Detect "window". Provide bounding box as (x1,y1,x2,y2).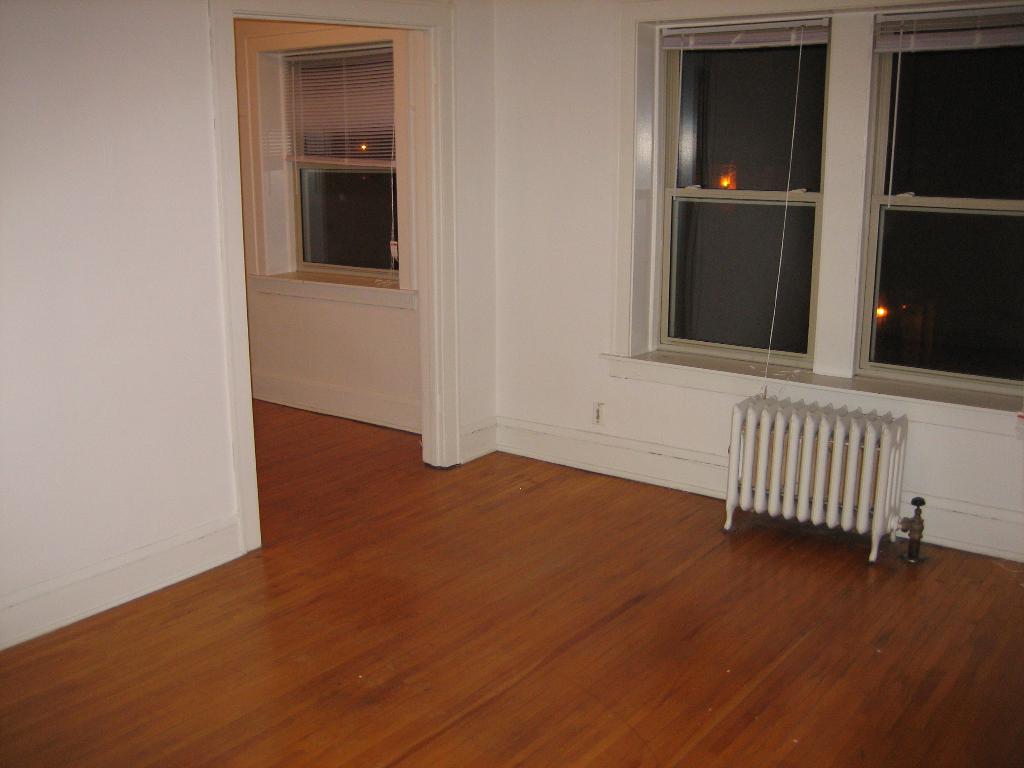
(628,3,1023,410).
